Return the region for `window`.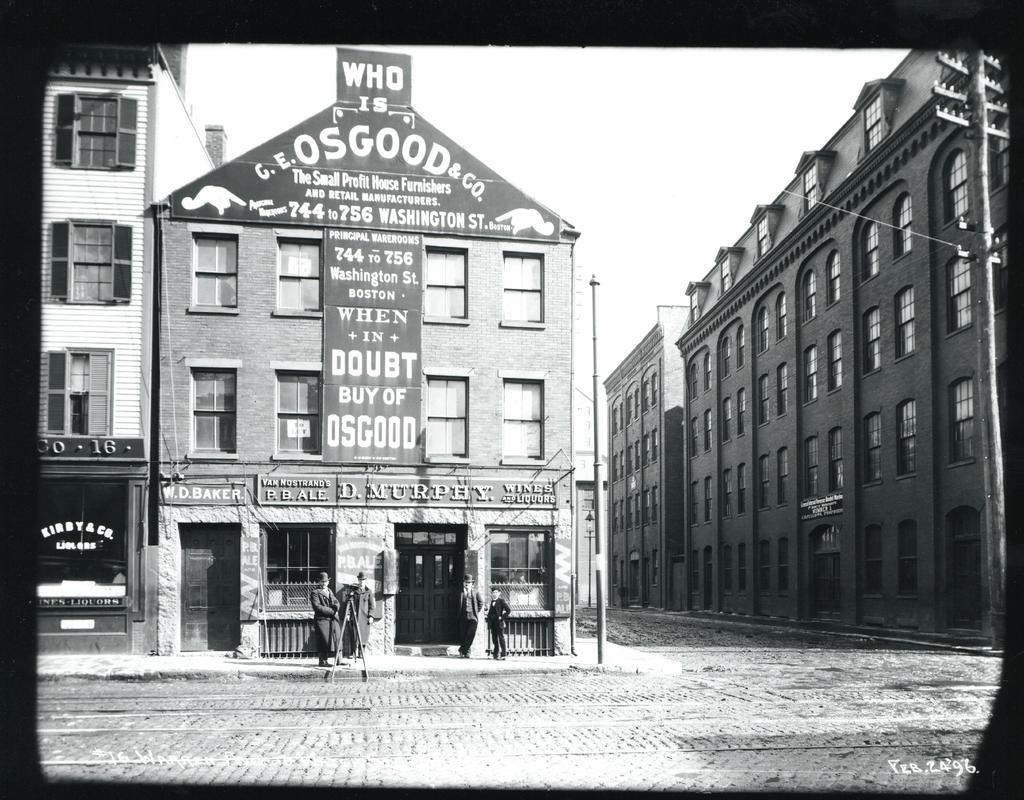
(688, 291, 699, 327).
